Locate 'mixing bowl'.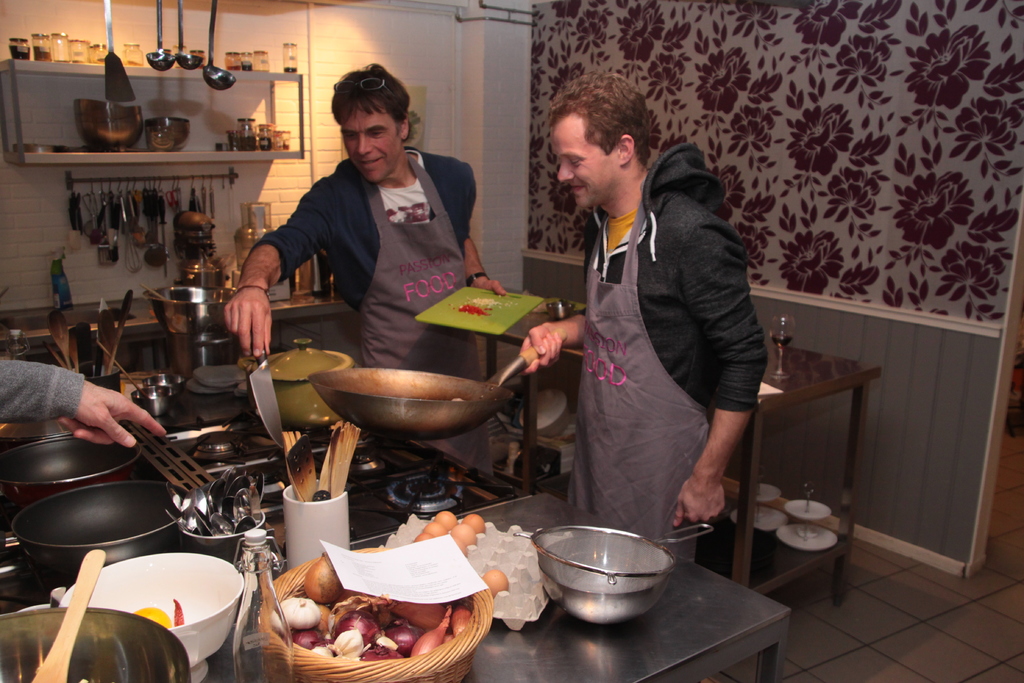
Bounding box: 143/287/239/334.
